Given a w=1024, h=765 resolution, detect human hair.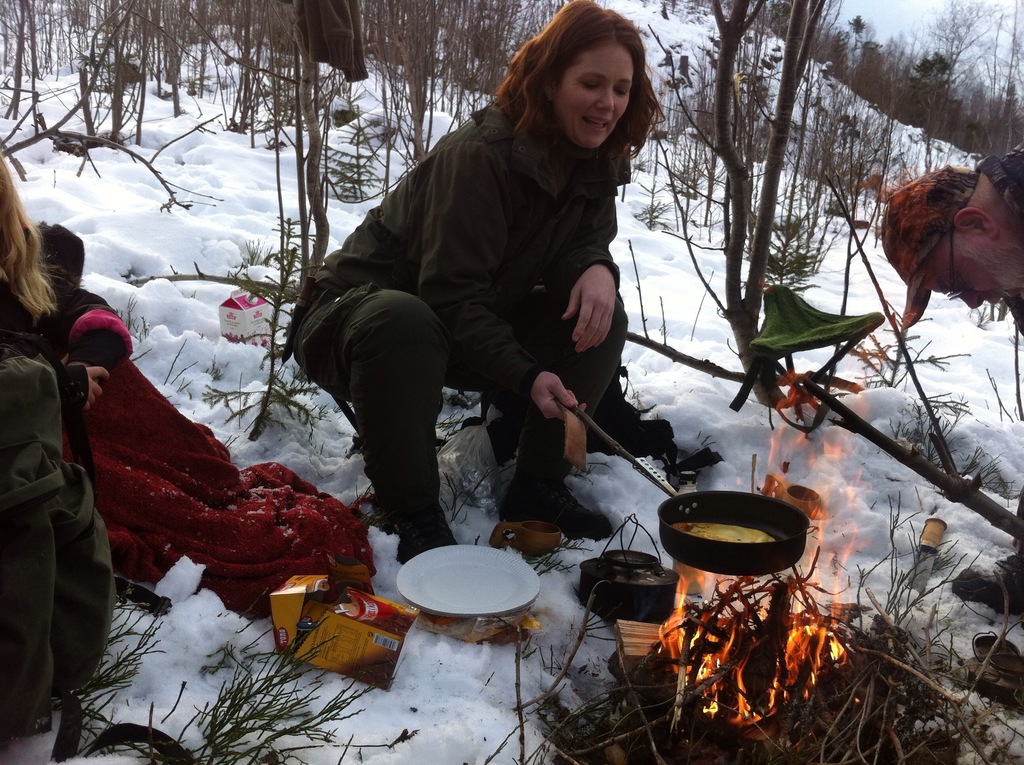
x1=520 y1=8 x2=664 y2=146.
